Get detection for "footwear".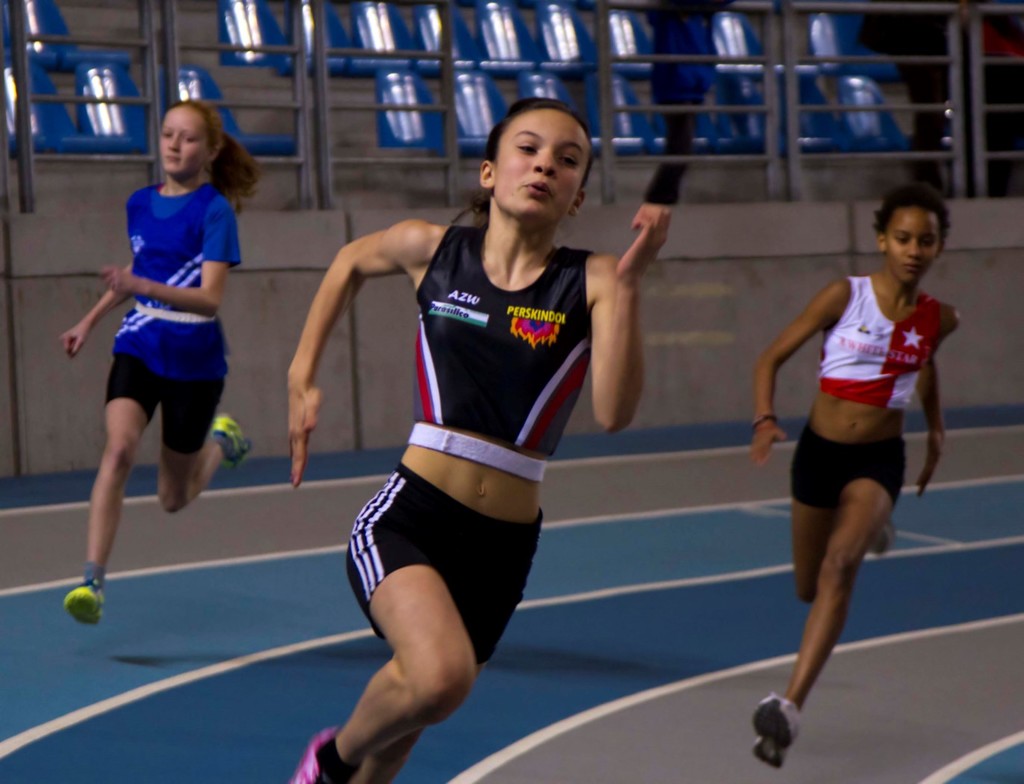
Detection: Rect(287, 721, 344, 783).
